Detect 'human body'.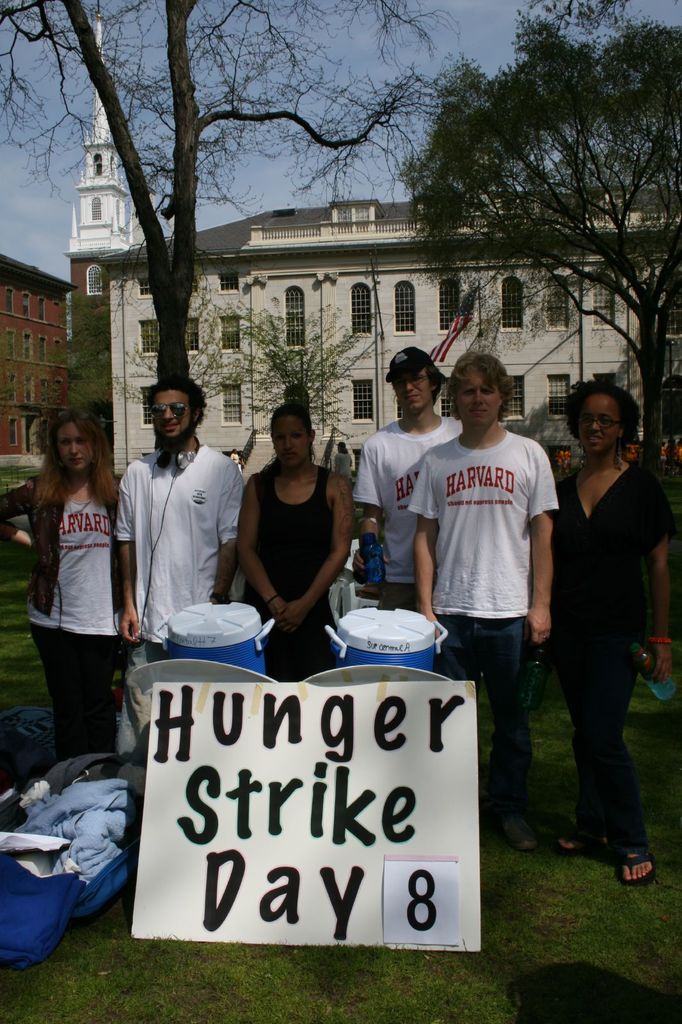
Detected at left=365, top=413, right=463, bottom=614.
